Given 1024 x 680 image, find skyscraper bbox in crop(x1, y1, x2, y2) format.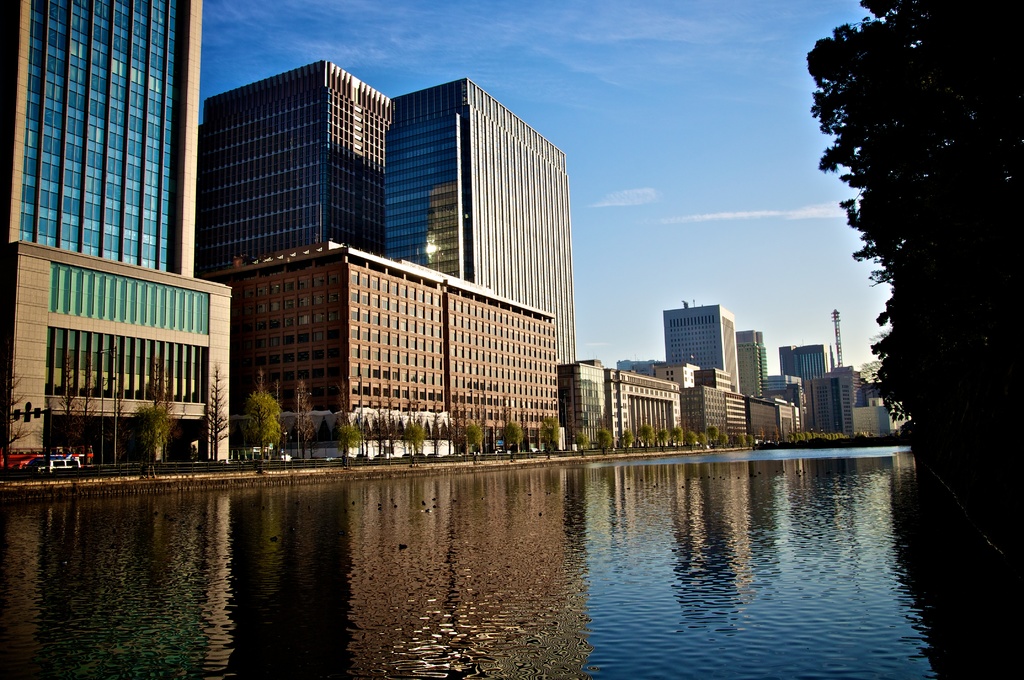
crop(761, 367, 799, 401).
